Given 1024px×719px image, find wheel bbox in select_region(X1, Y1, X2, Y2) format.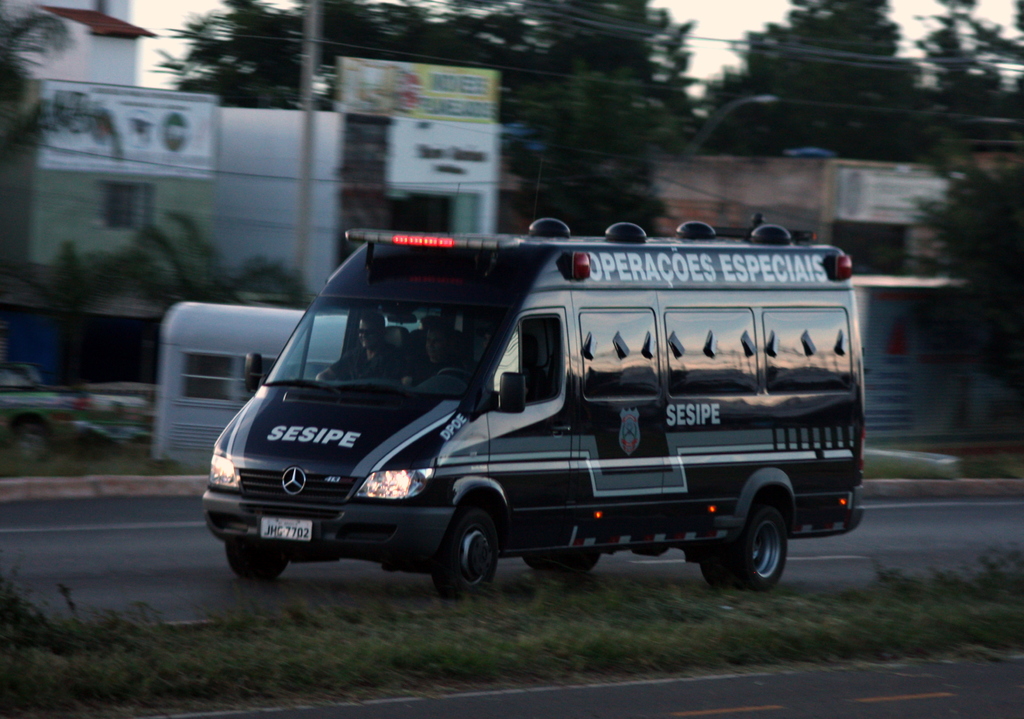
select_region(437, 366, 476, 385).
